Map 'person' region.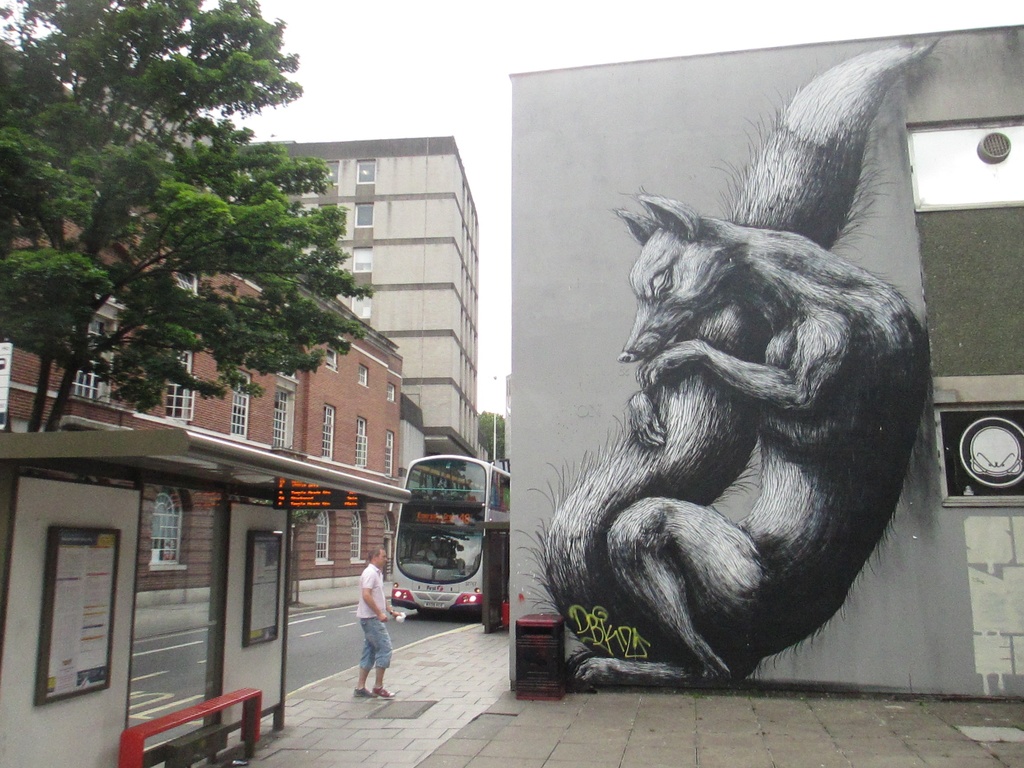
Mapped to left=355, top=544, right=401, bottom=699.
